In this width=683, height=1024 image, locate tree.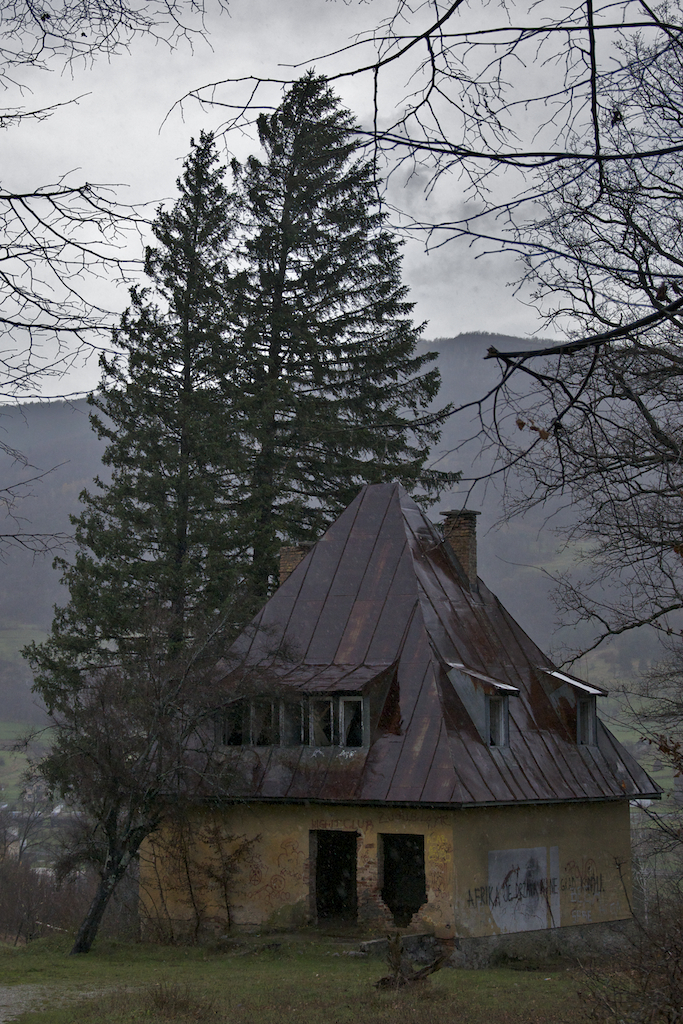
Bounding box: box(284, 0, 682, 1023).
